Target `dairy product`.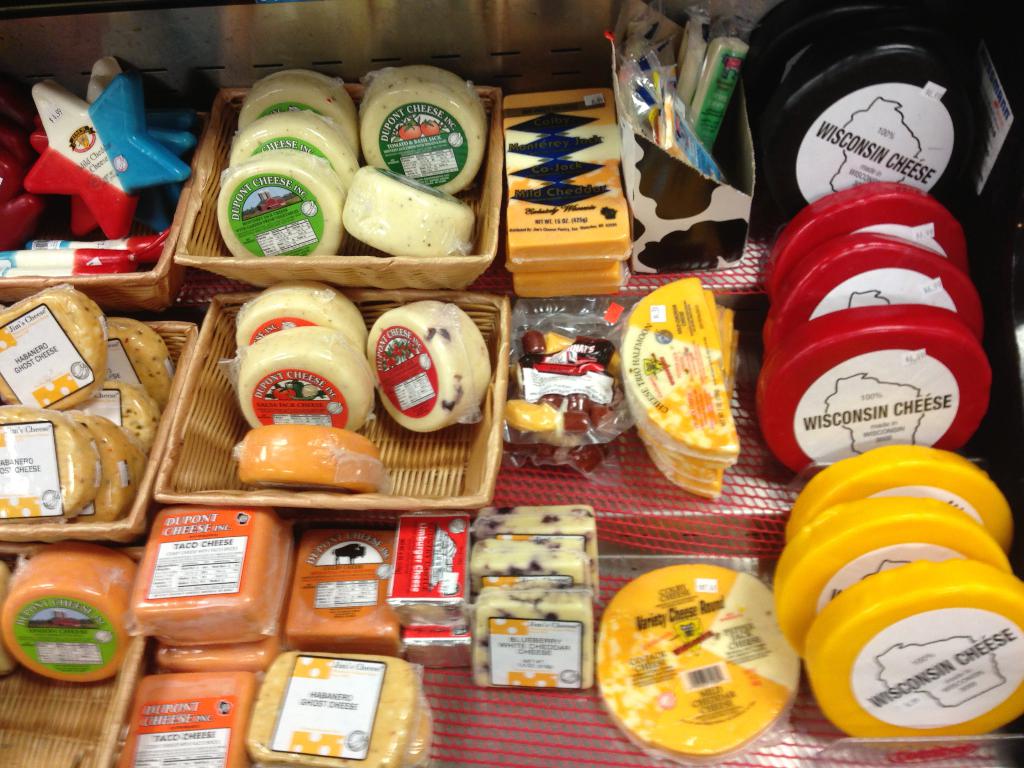
Target region: bbox=[97, 415, 134, 524].
